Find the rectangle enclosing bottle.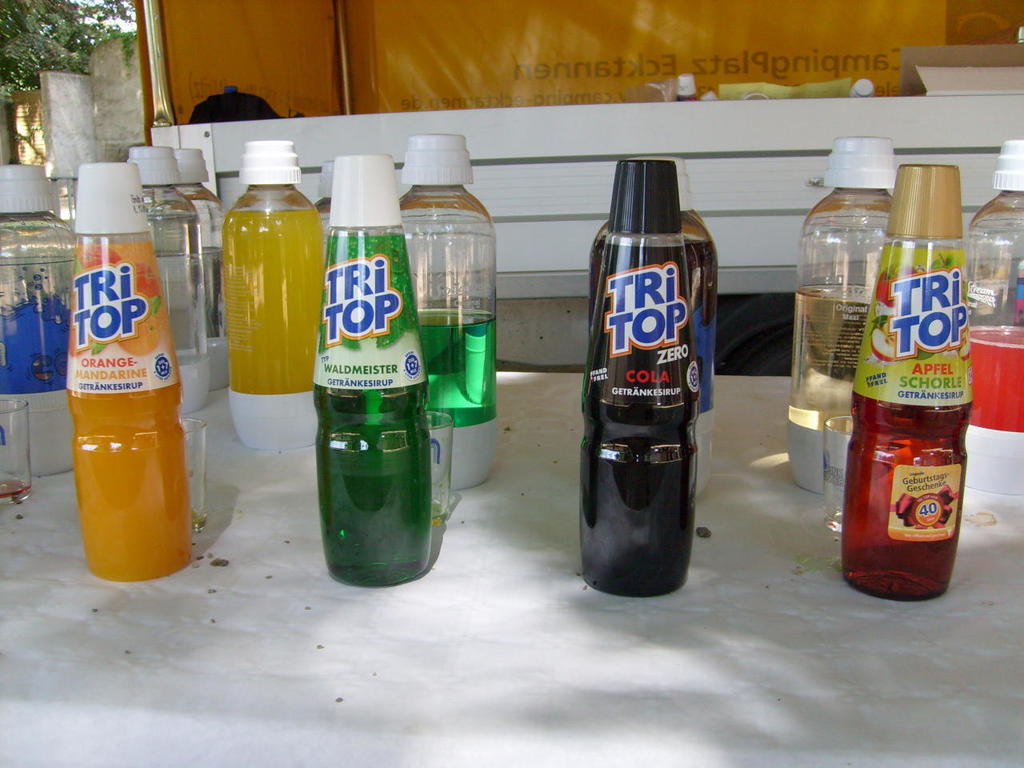
crop(174, 146, 226, 386).
